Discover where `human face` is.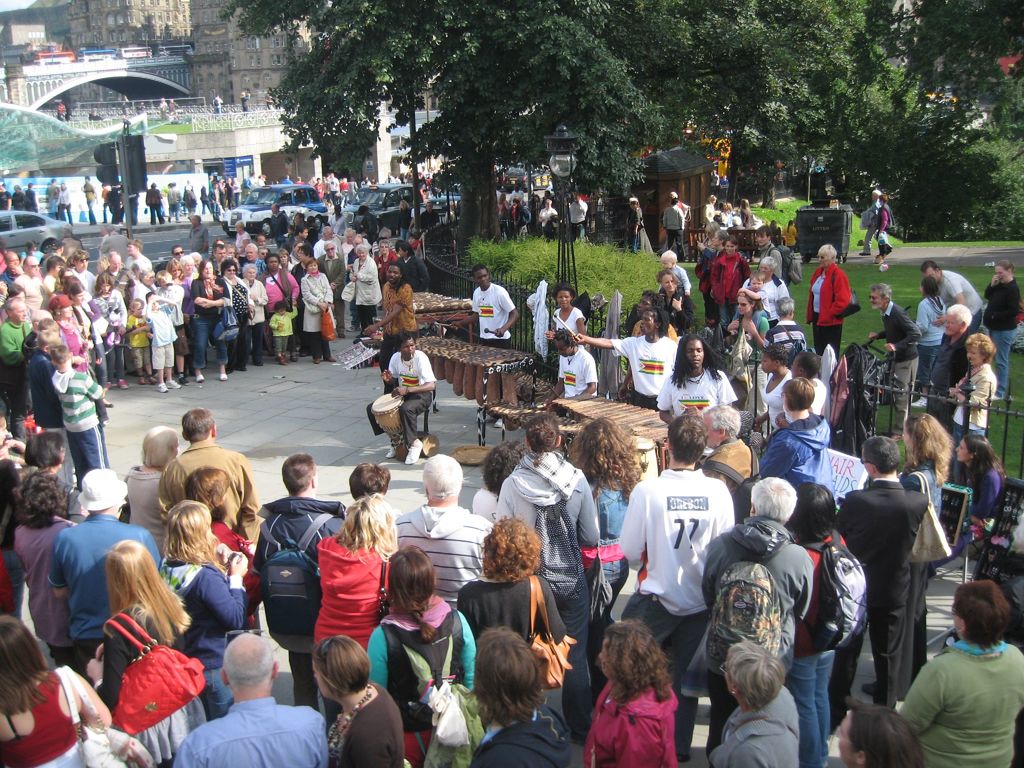
Discovered at detection(664, 273, 677, 292).
